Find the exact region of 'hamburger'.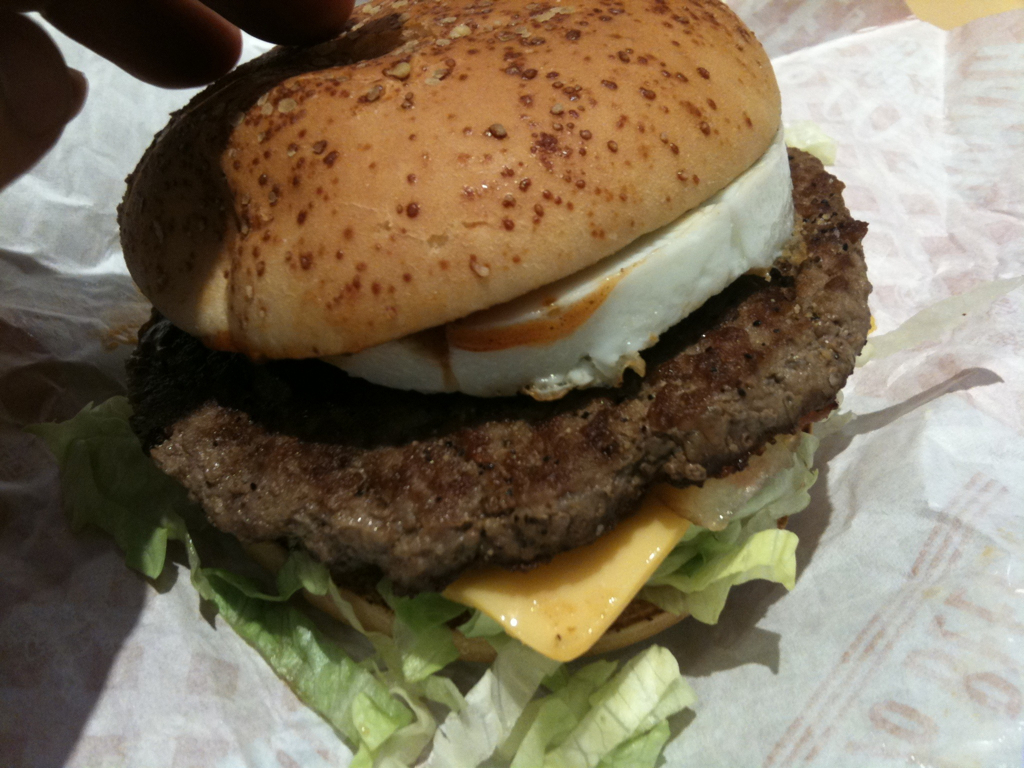
Exact region: left=55, top=0, right=1004, bottom=767.
